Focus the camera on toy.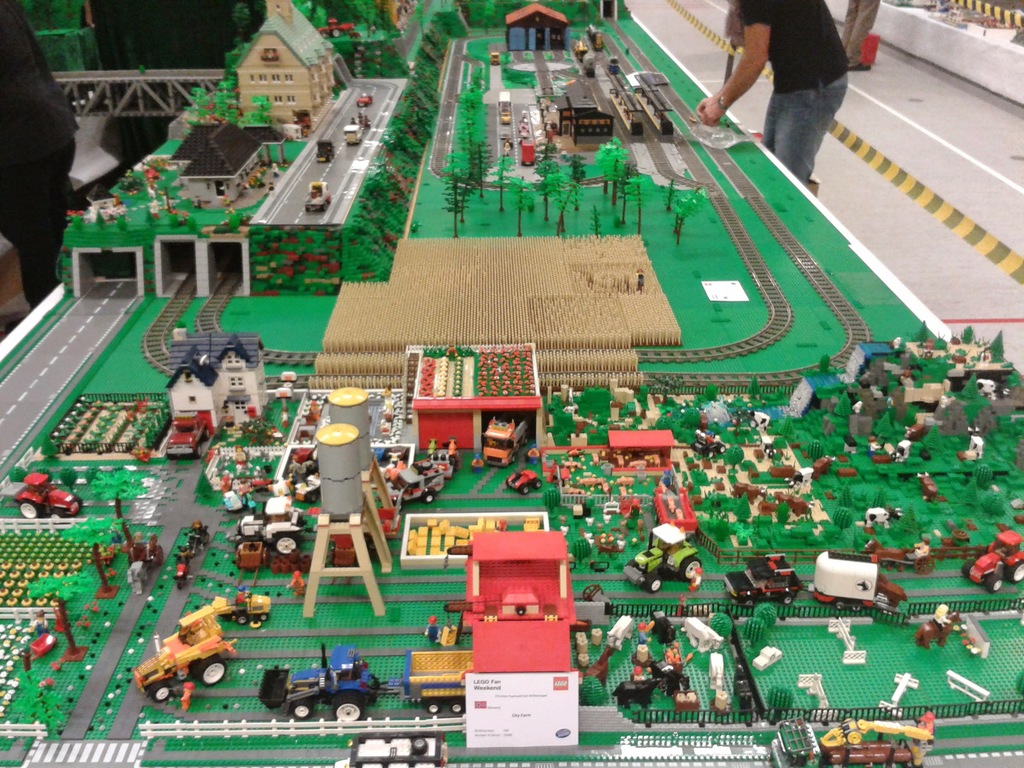
Focus region: [724, 553, 803, 609].
